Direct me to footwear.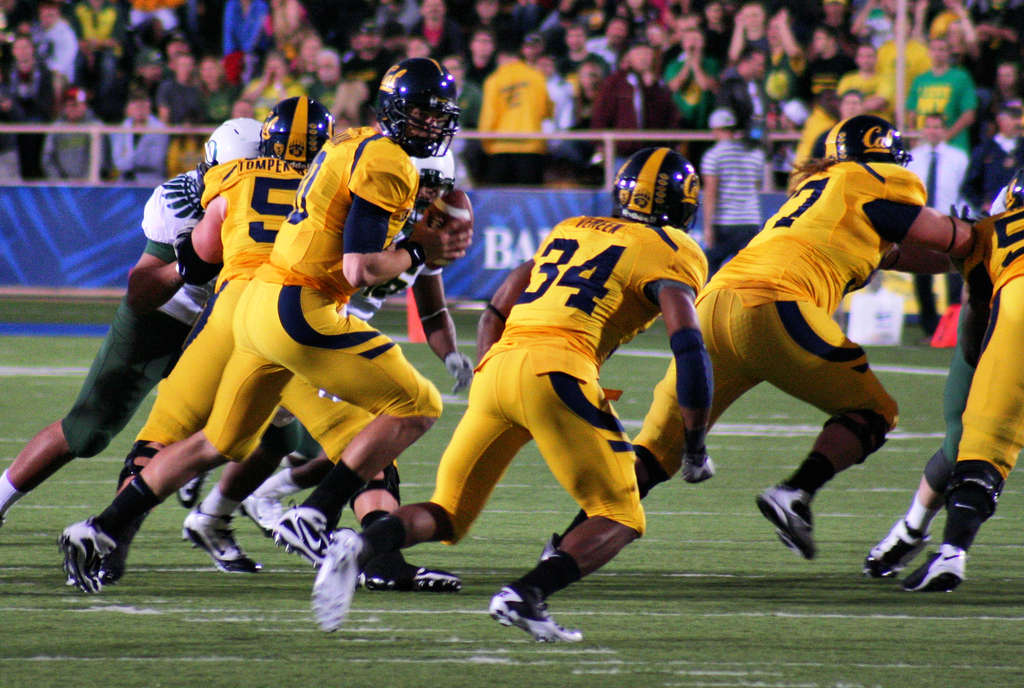
Direction: Rect(318, 527, 358, 635).
